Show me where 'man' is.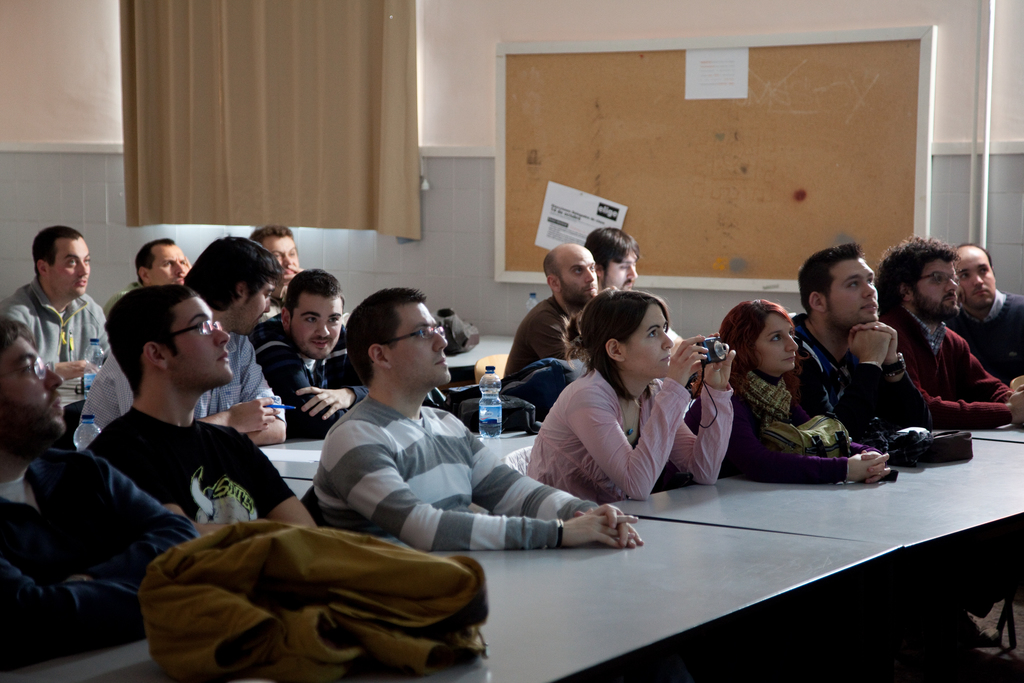
'man' is at pyautogui.locateOnScreen(251, 265, 374, 441).
